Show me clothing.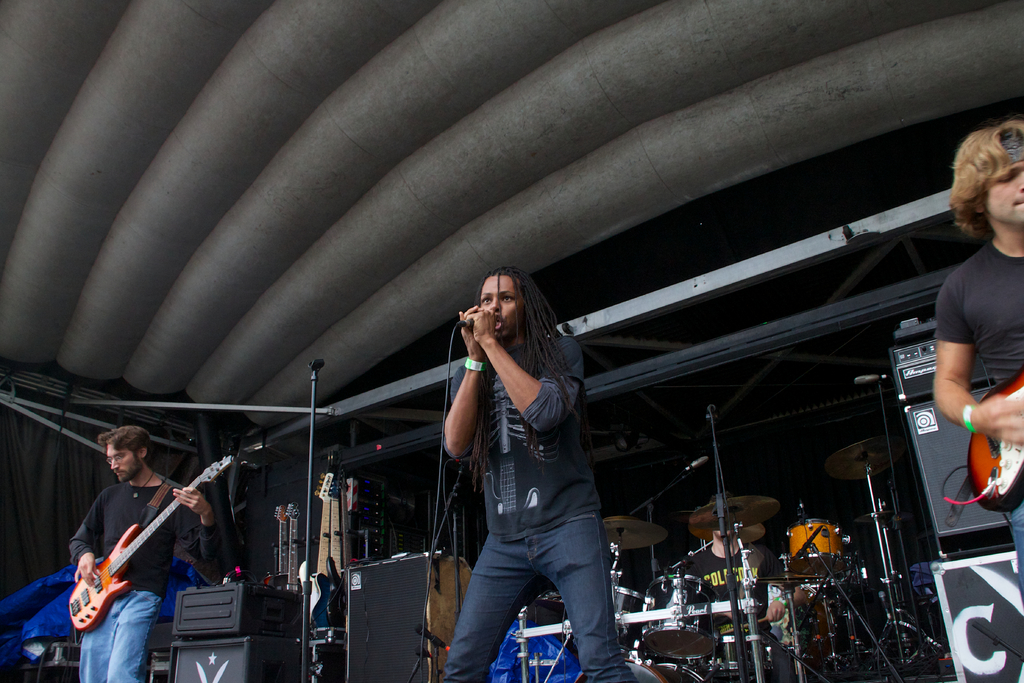
clothing is here: box(437, 504, 638, 682).
